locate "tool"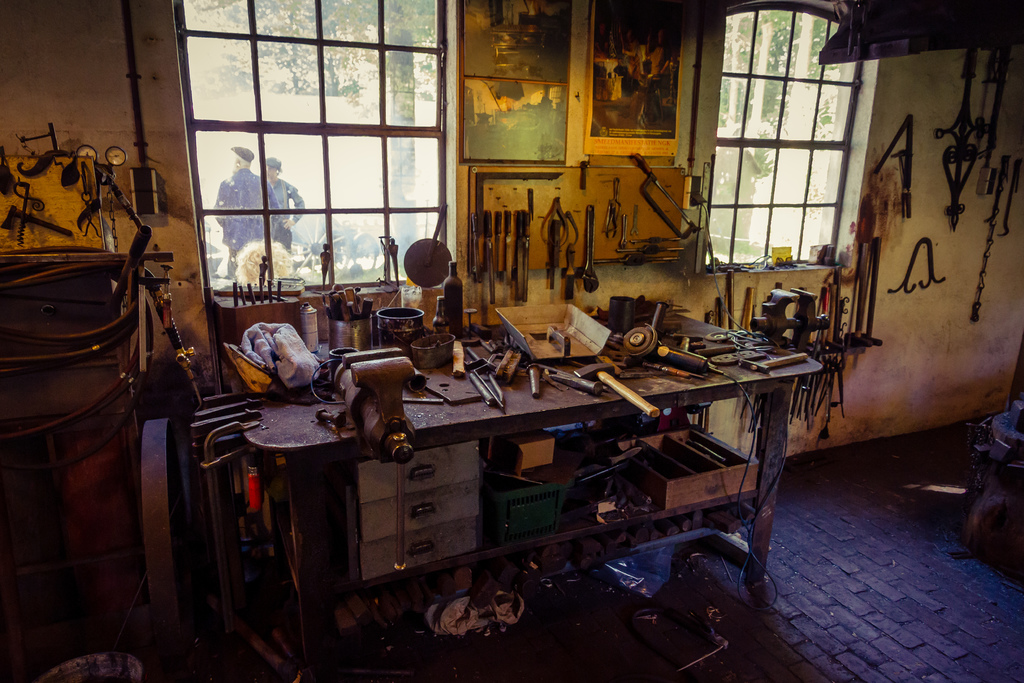
left=543, top=217, right=558, bottom=288
